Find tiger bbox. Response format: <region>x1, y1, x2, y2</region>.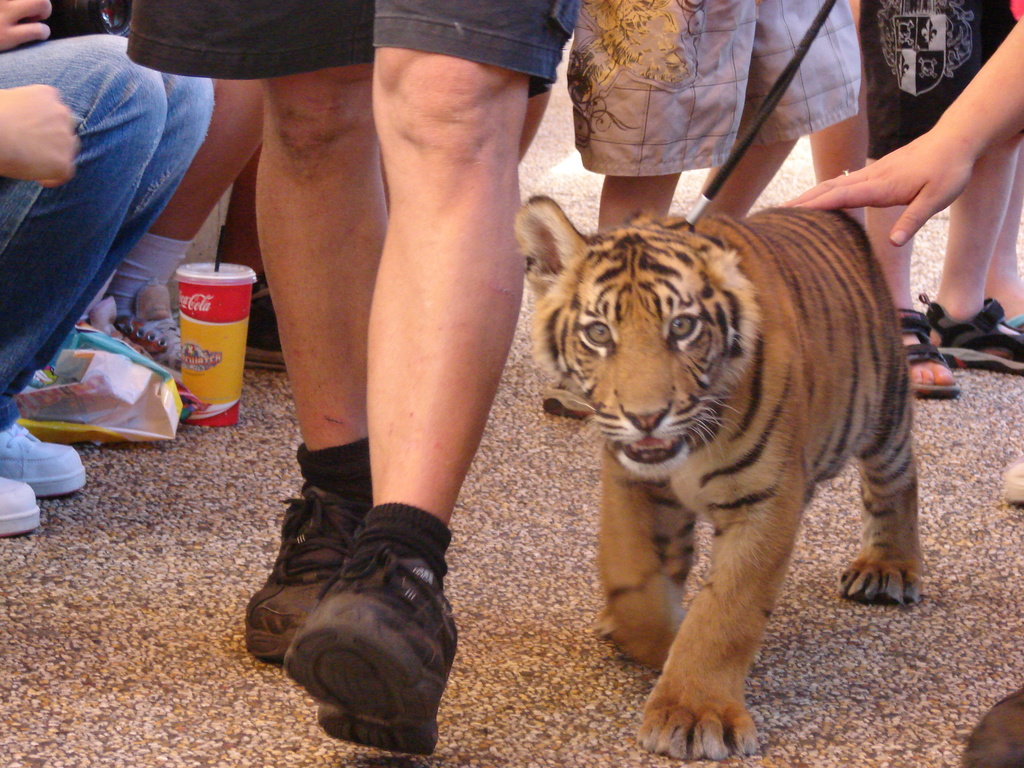
<region>516, 195, 924, 761</region>.
